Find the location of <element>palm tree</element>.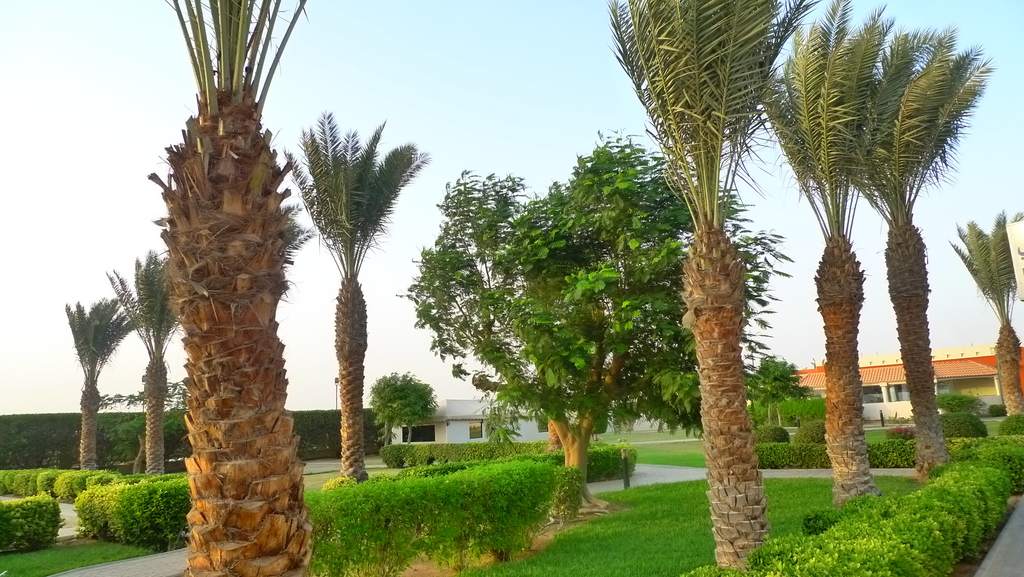
Location: l=596, t=0, r=804, b=560.
